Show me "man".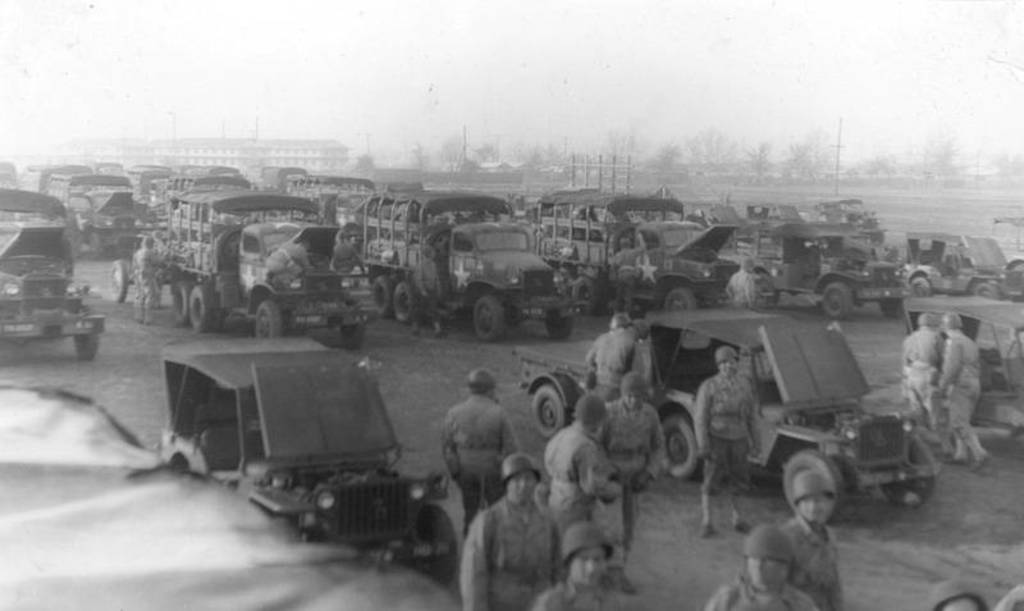
"man" is here: locate(454, 453, 540, 605).
